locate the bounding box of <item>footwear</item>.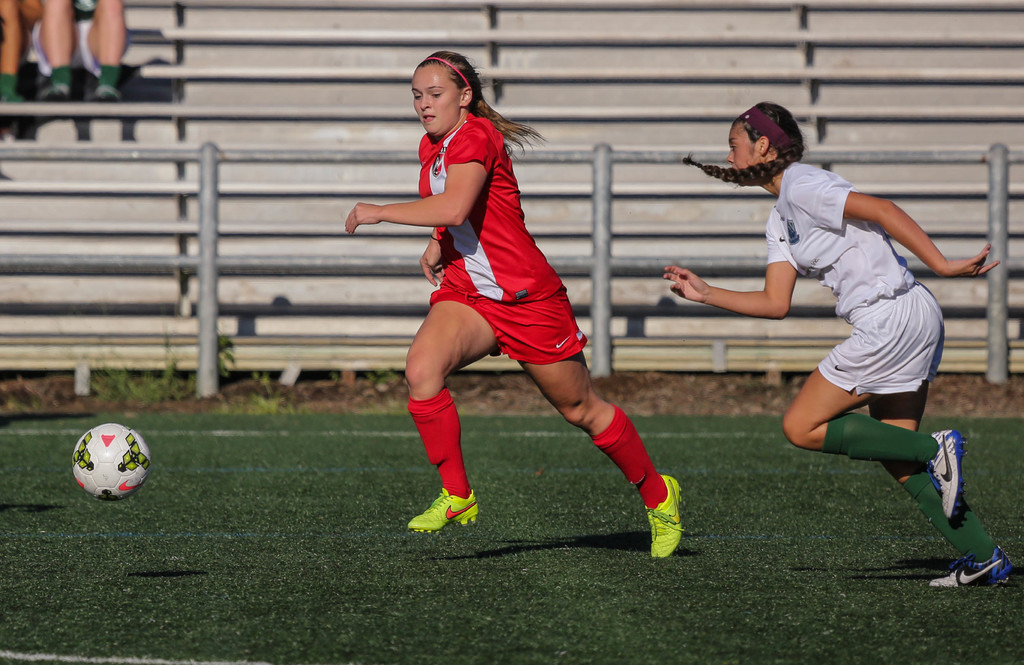
Bounding box: box(648, 474, 685, 561).
